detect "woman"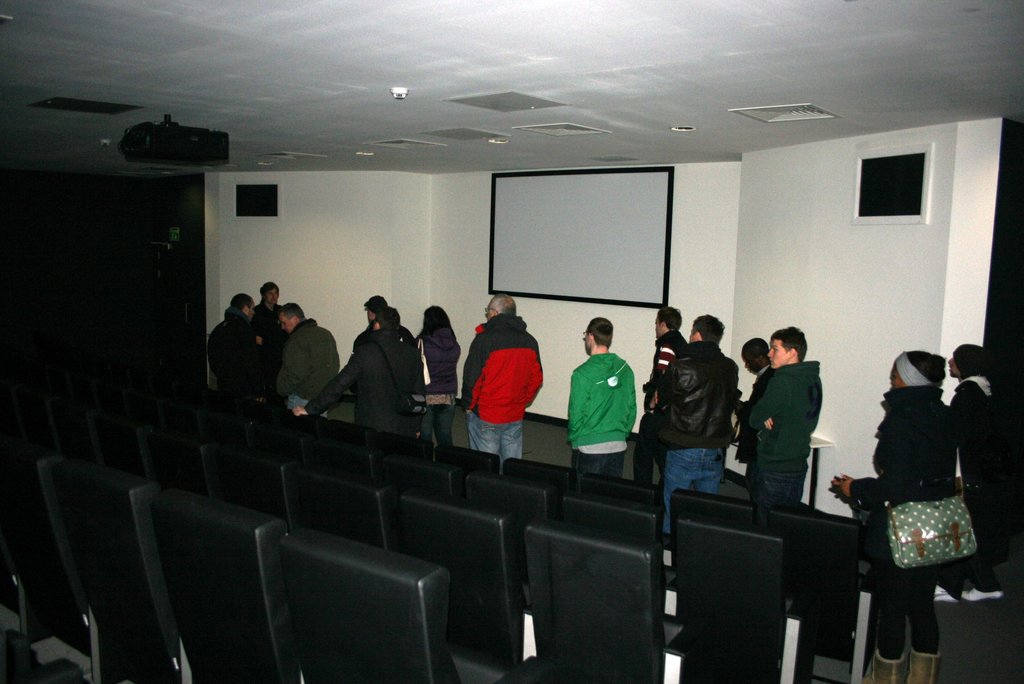
box=[416, 307, 460, 446]
